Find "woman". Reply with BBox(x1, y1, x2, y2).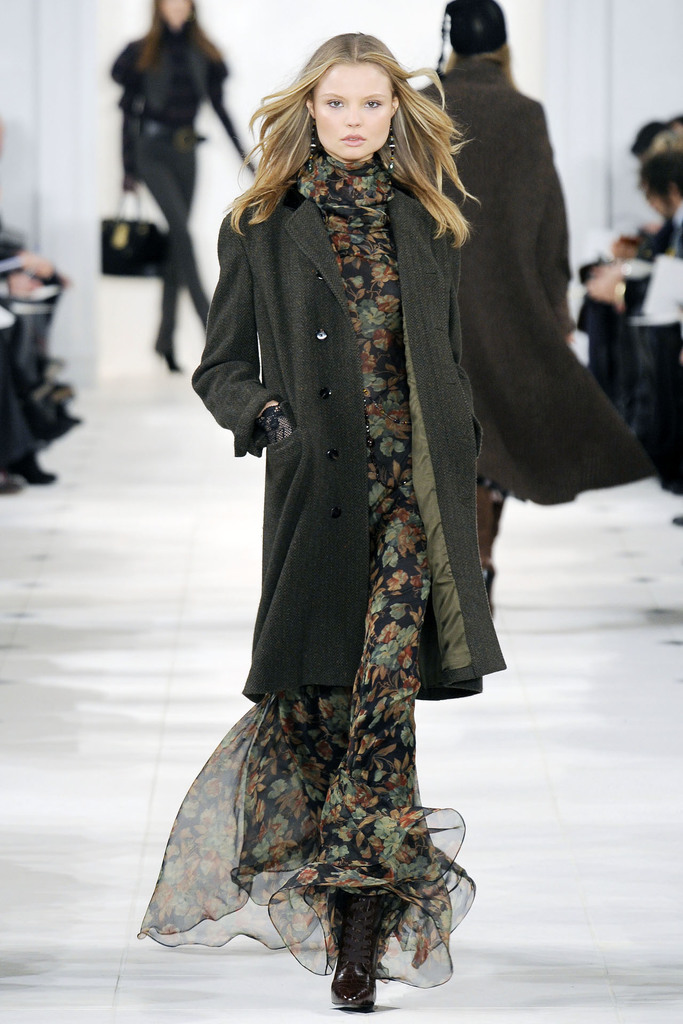
BBox(171, 0, 513, 967).
